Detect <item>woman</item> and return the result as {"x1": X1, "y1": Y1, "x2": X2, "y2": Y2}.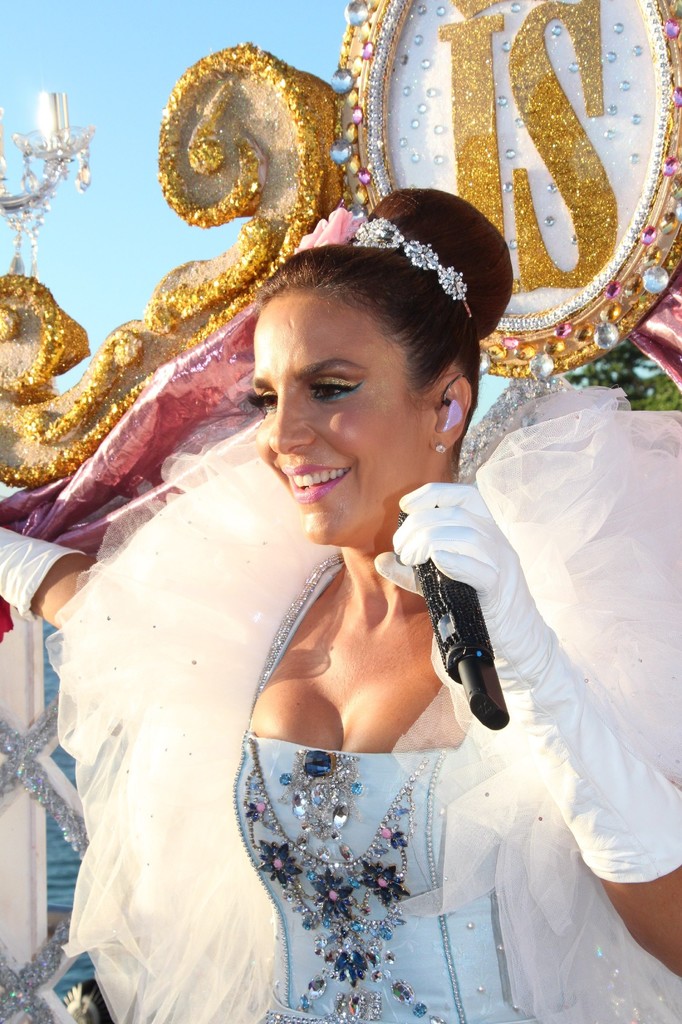
{"x1": 0, "y1": 187, "x2": 668, "y2": 1023}.
